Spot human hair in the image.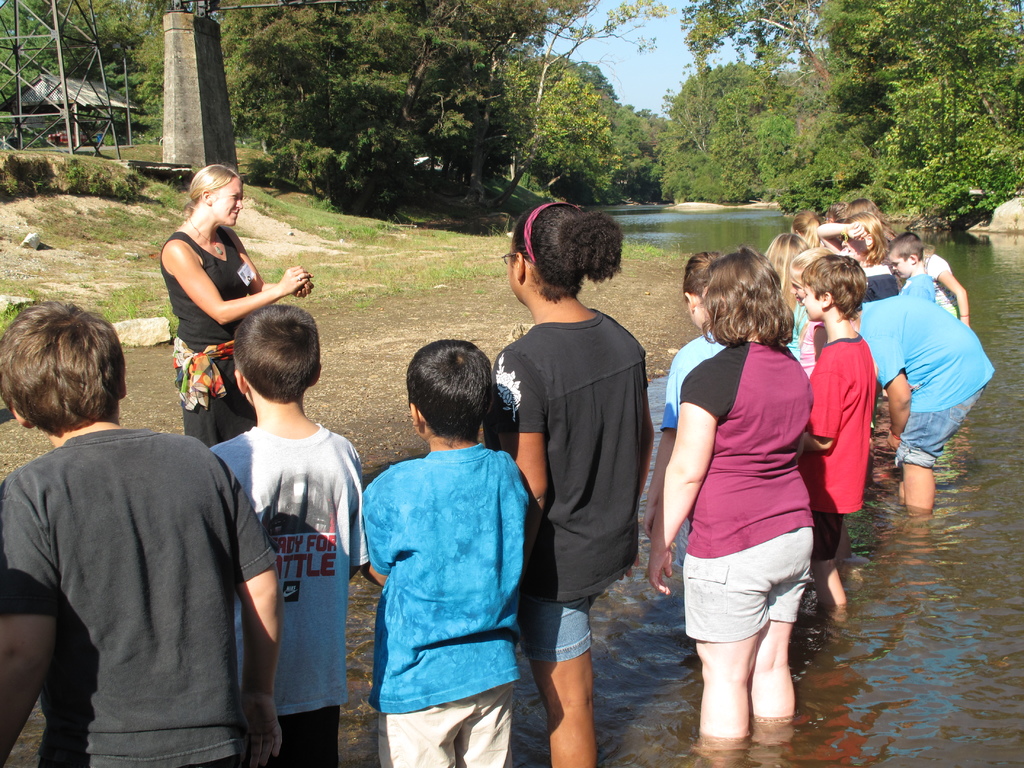
human hair found at pyautogui.locateOnScreen(508, 202, 627, 304).
